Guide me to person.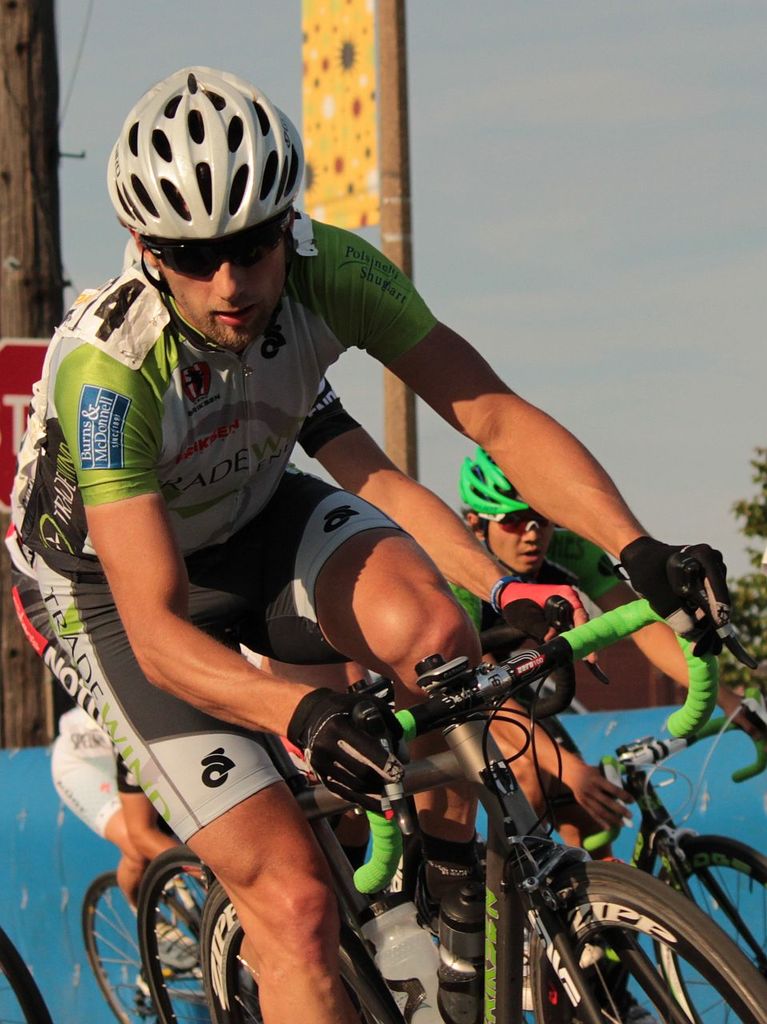
Guidance: detection(455, 455, 757, 873).
